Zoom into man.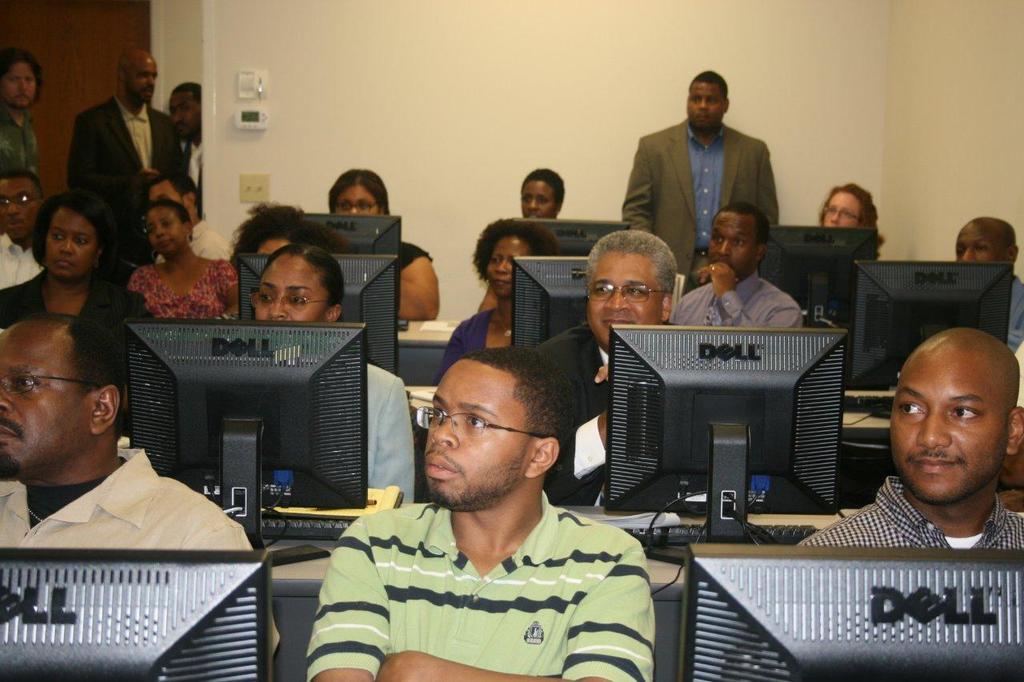
Zoom target: BBox(668, 201, 802, 329).
